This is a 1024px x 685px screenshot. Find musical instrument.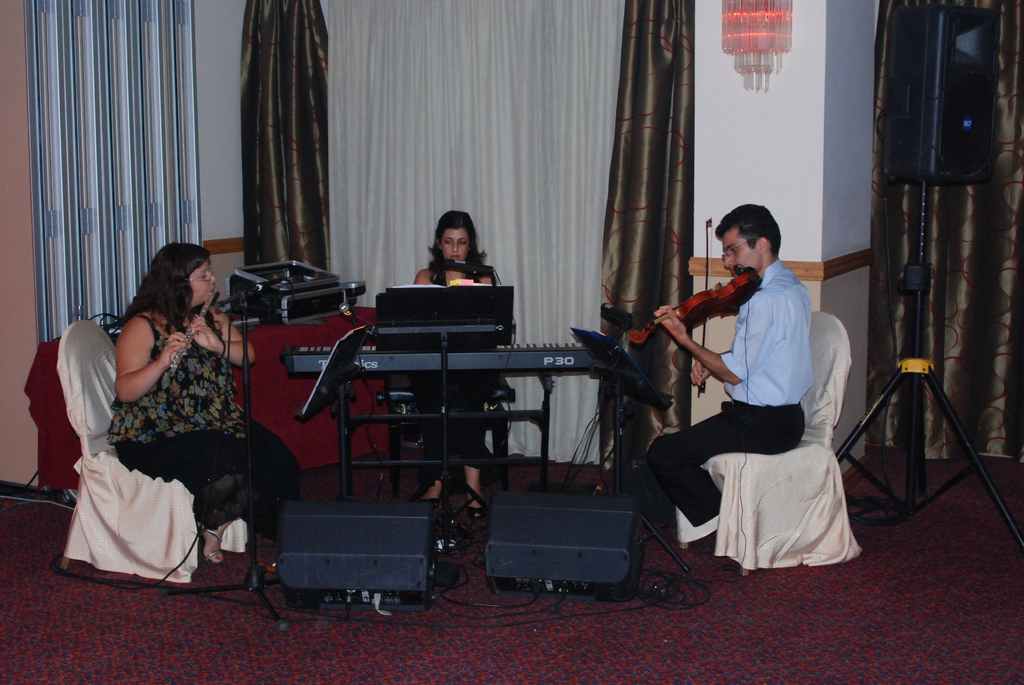
Bounding box: crop(625, 271, 752, 345).
